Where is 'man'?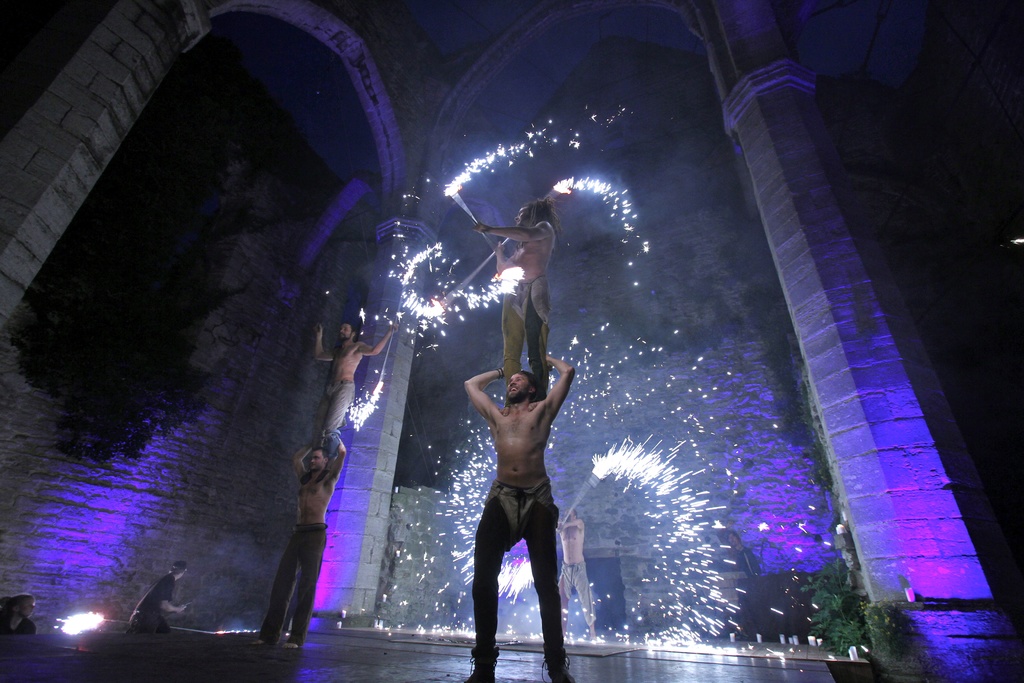
left=252, top=446, right=351, bottom=661.
